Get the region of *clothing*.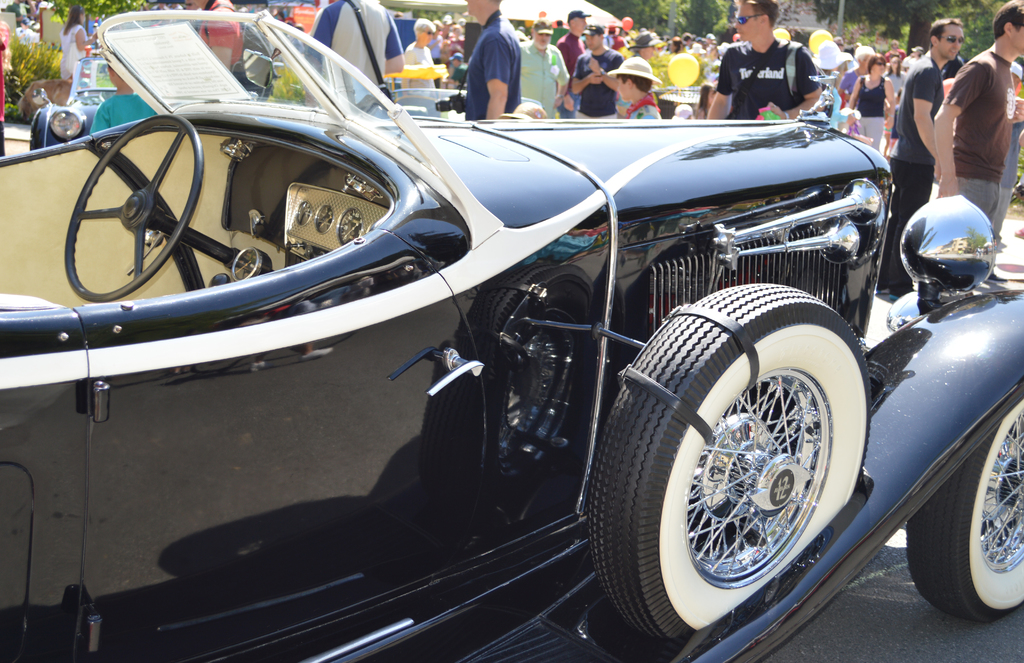
region(197, 0, 241, 74).
